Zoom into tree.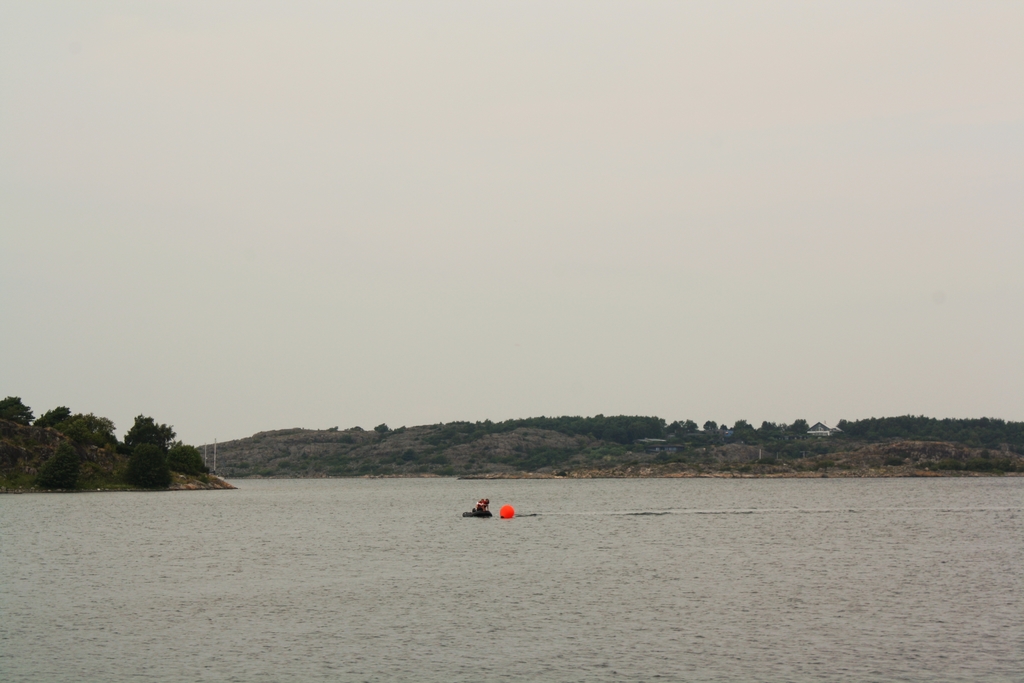
Zoom target: select_region(125, 409, 175, 450).
